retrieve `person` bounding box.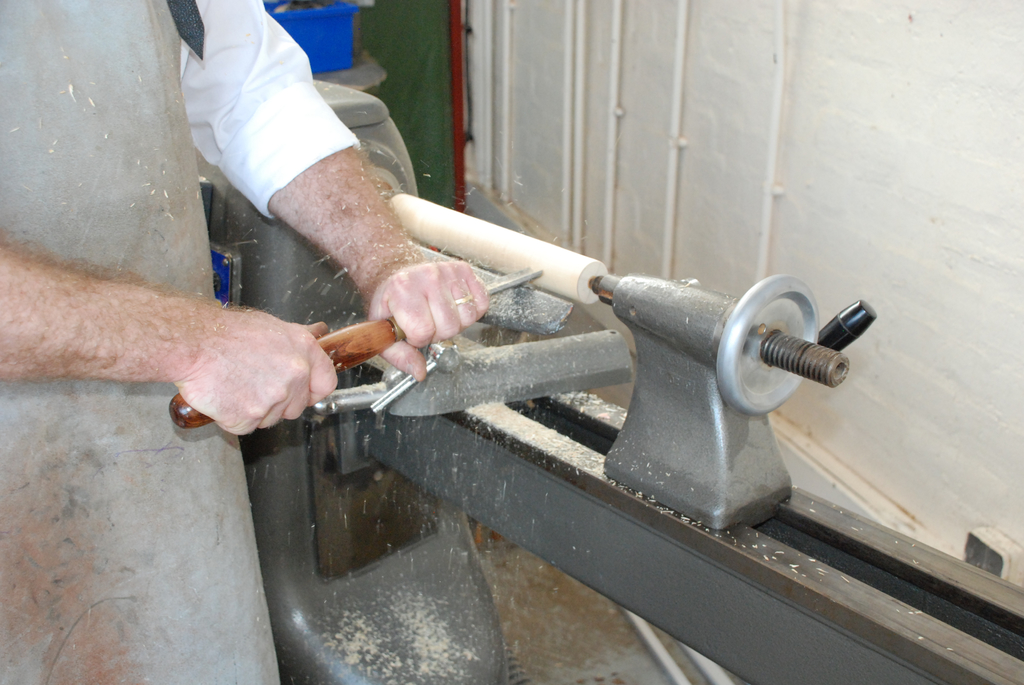
Bounding box: rect(140, 0, 470, 384).
